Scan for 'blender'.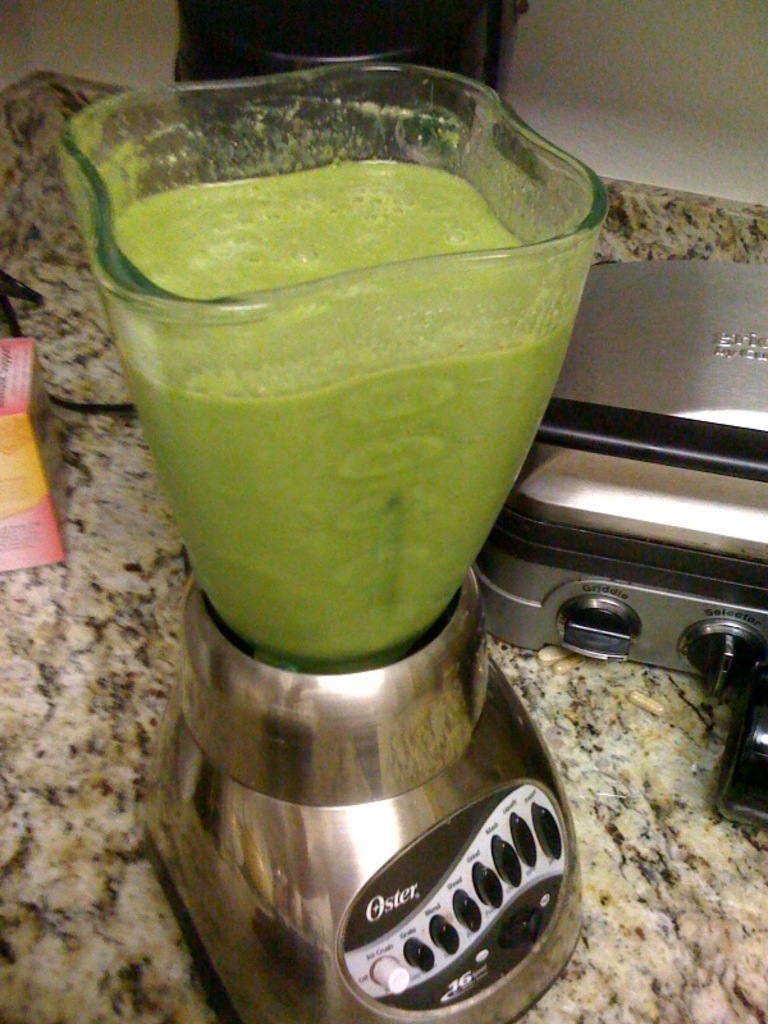
Scan result: [50,63,593,1023].
